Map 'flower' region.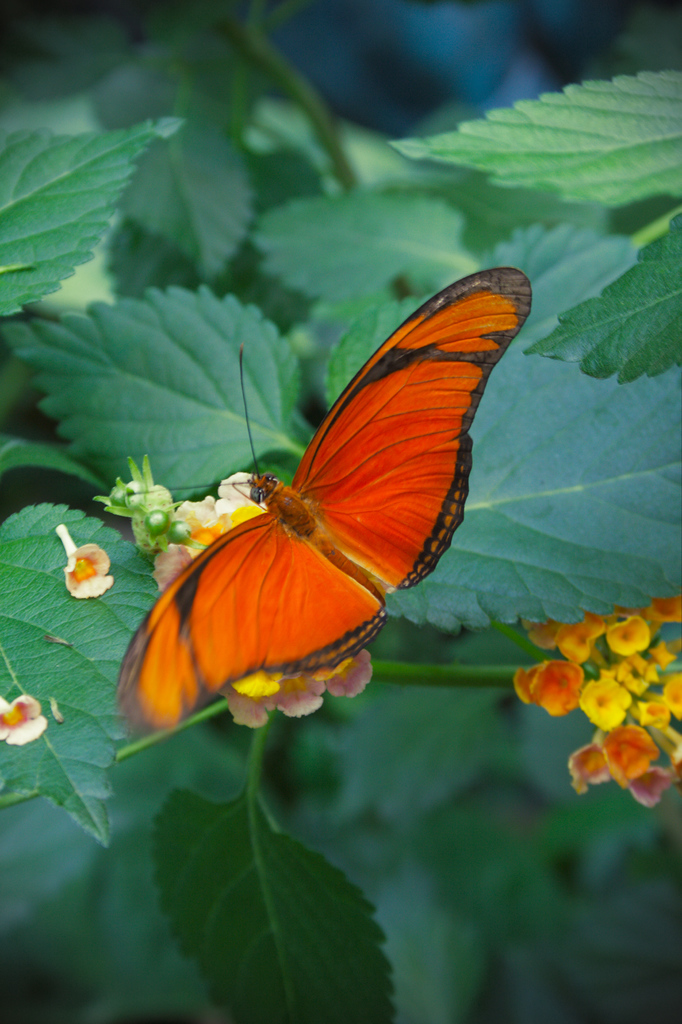
Mapped to x1=581, y1=669, x2=628, y2=730.
